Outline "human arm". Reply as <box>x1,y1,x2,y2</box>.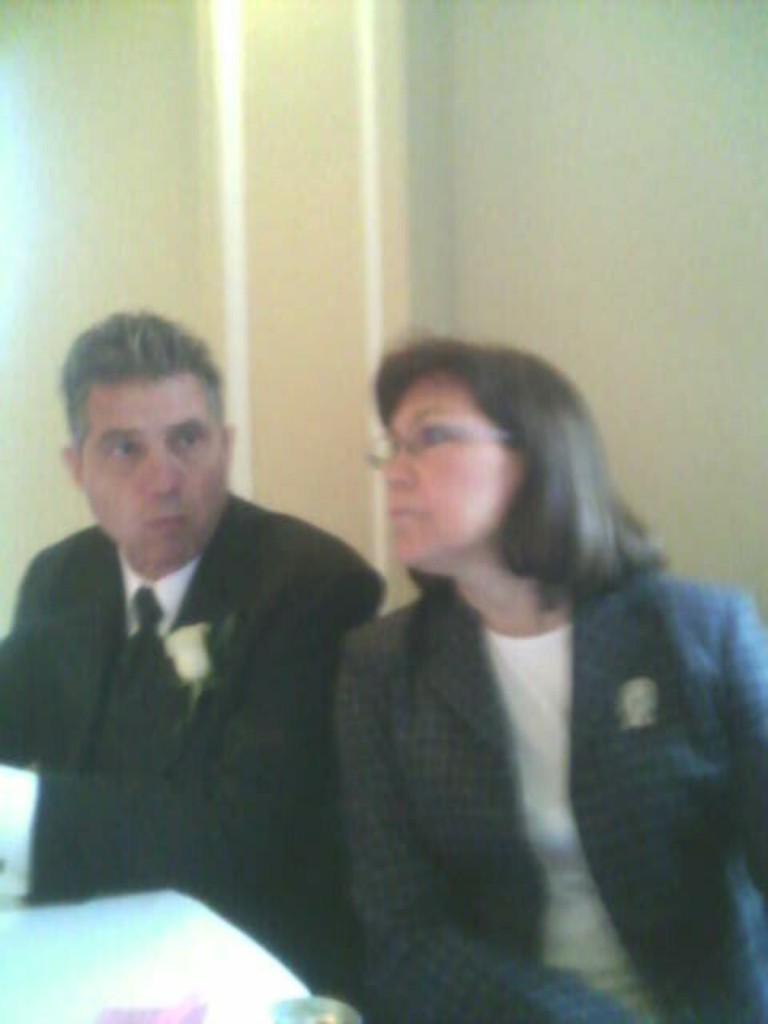
<box>0,563,400,909</box>.
